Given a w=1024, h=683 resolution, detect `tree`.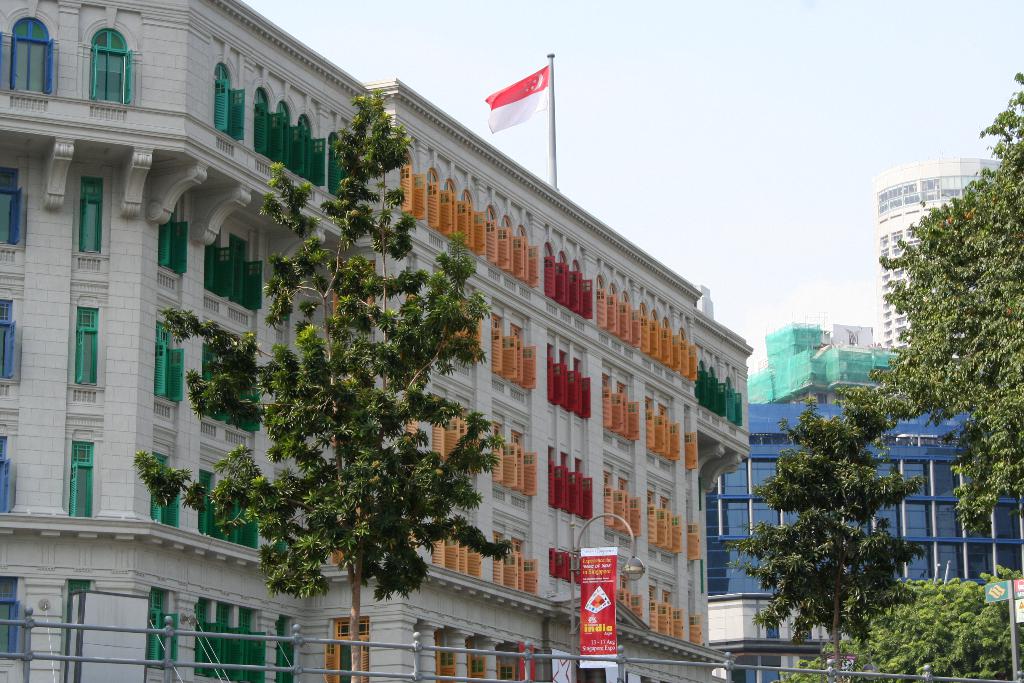
<region>776, 573, 1023, 682</region>.
